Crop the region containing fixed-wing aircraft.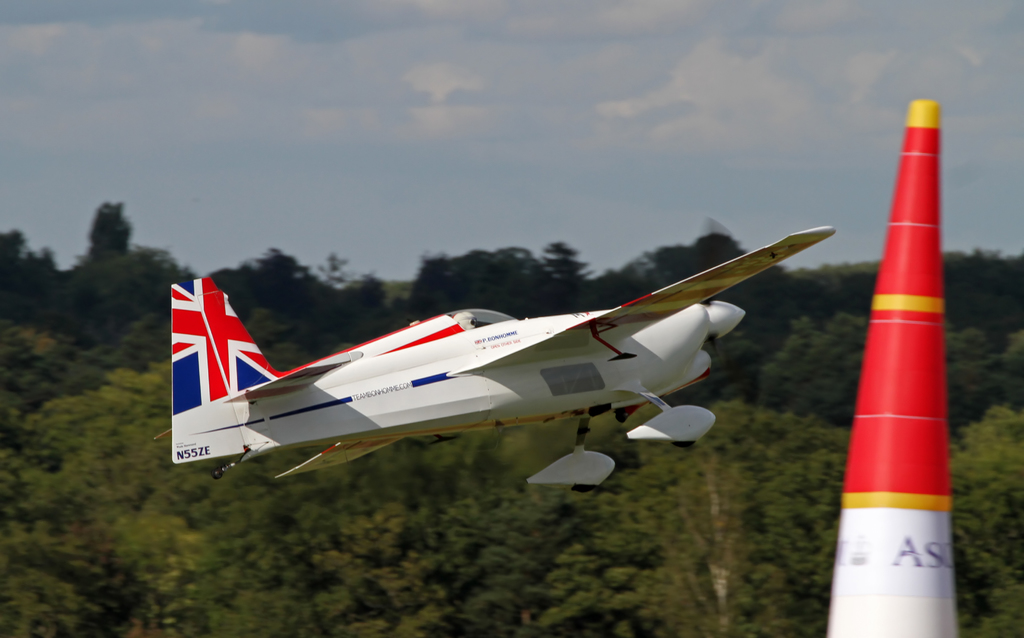
Crop region: bbox=[158, 221, 861, 508].
